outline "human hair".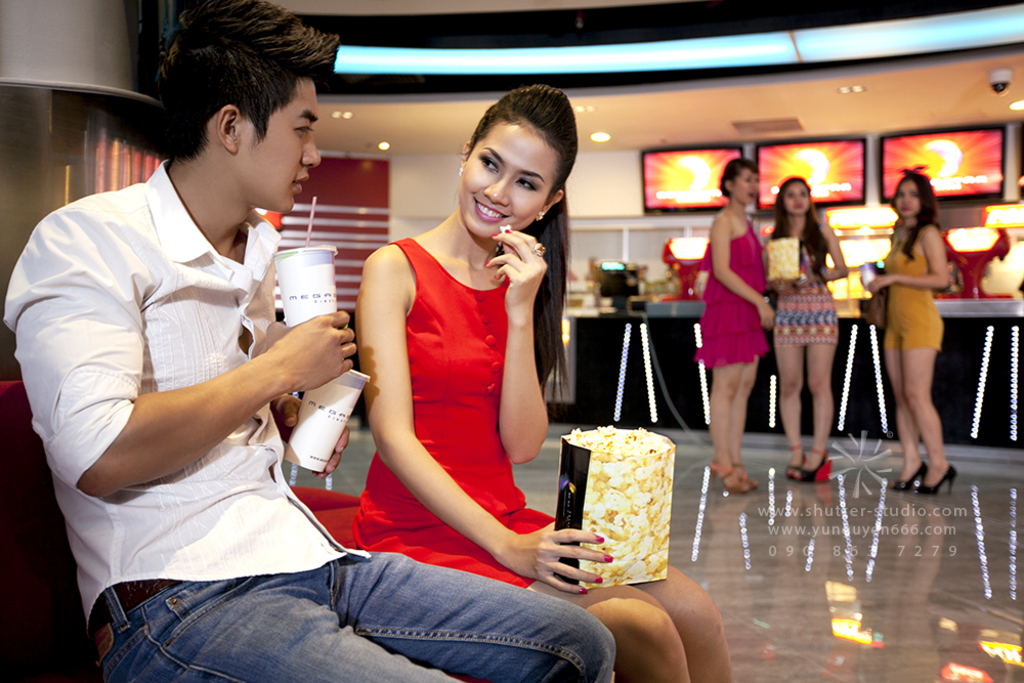
Outline: 458 84 580 411.
